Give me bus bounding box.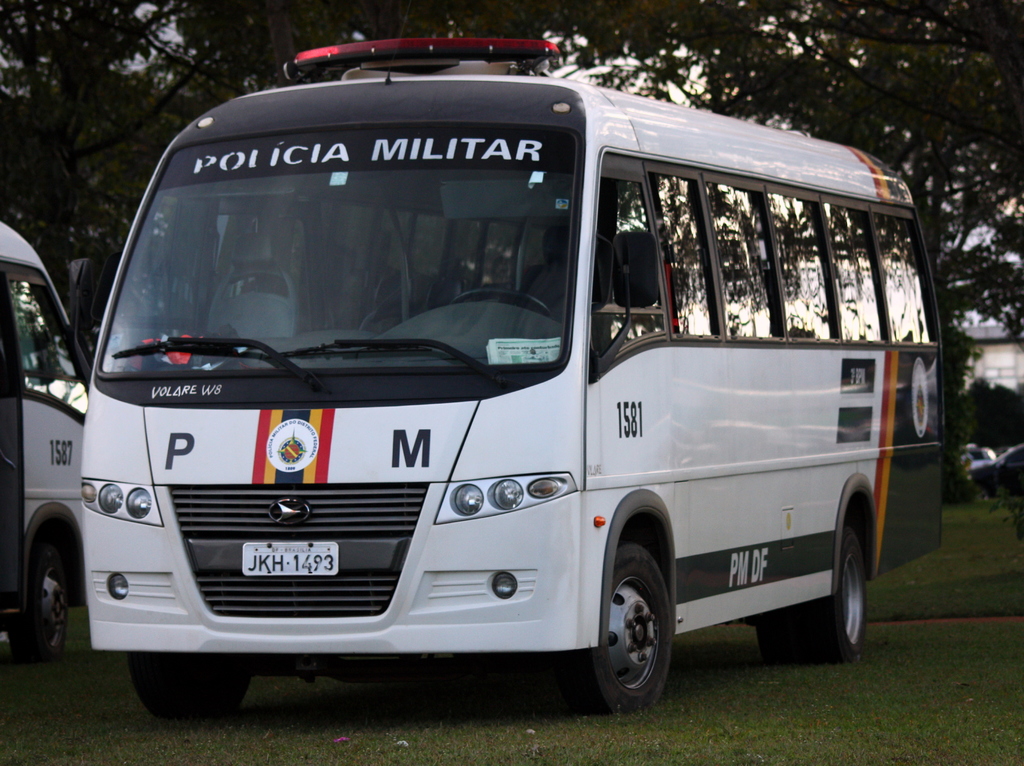
rect(0, 218, 97, 667).
